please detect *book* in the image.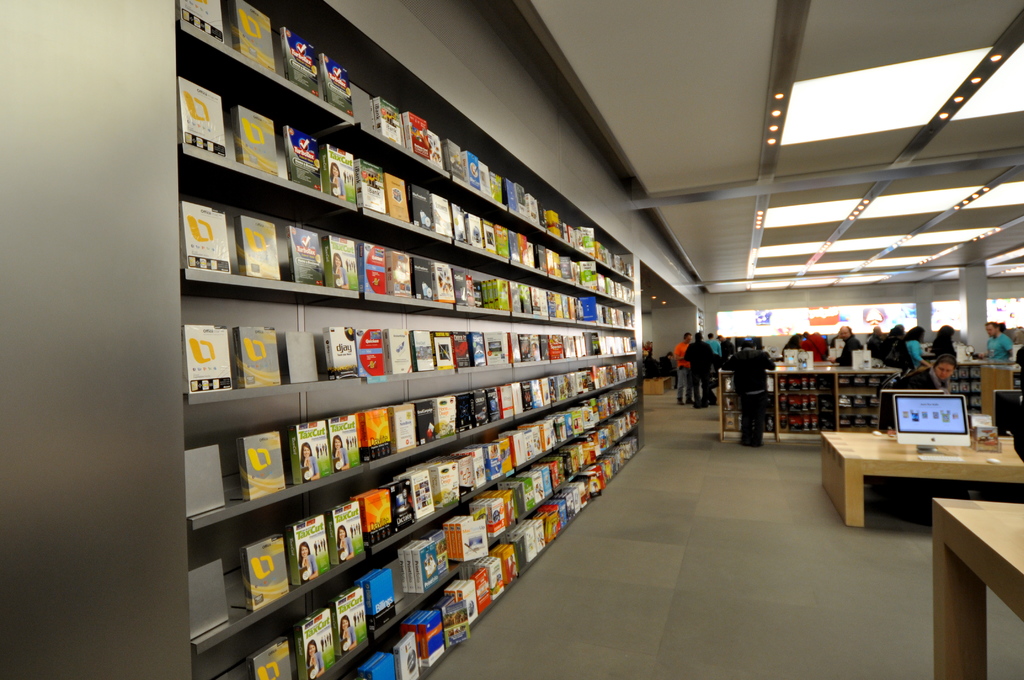
(535, 245, 548, 274).
